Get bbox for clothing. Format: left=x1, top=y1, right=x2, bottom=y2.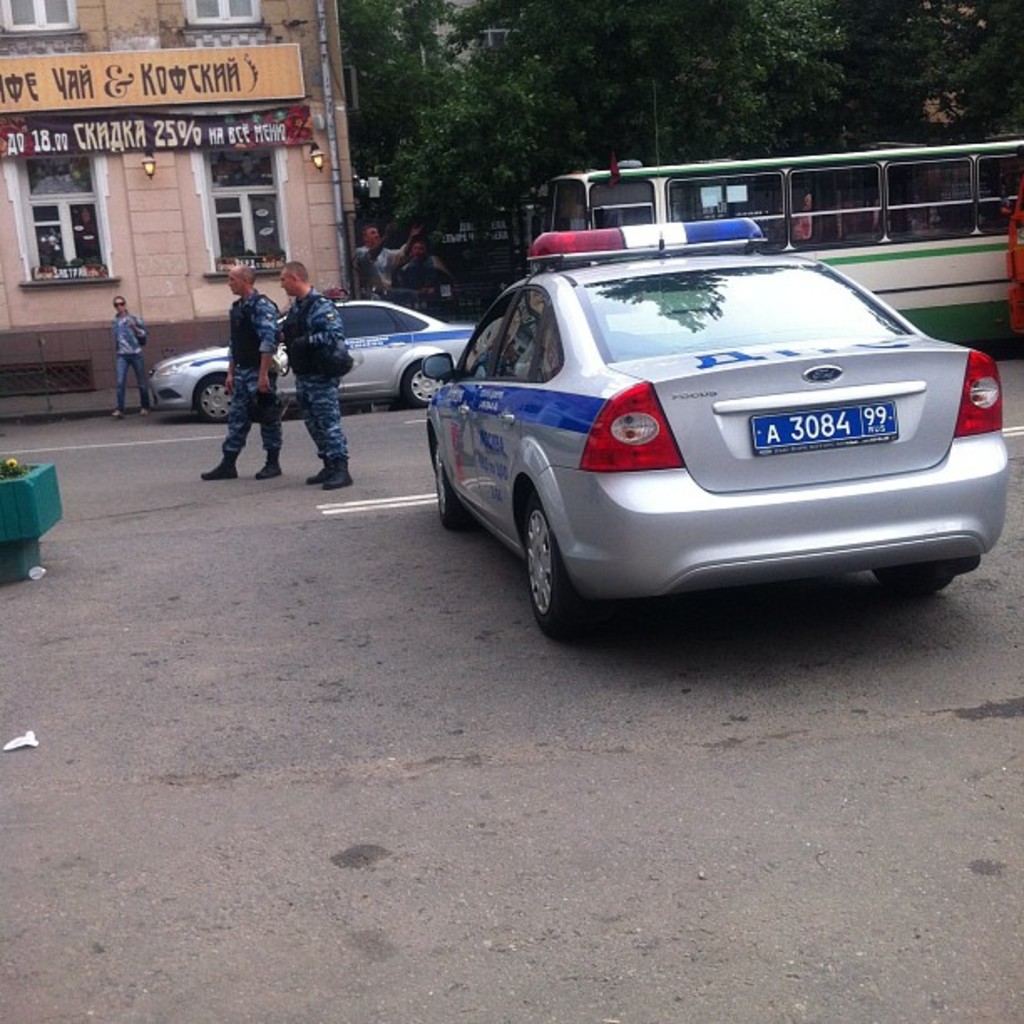
left=283, top=298, right=351, bottom=457.
